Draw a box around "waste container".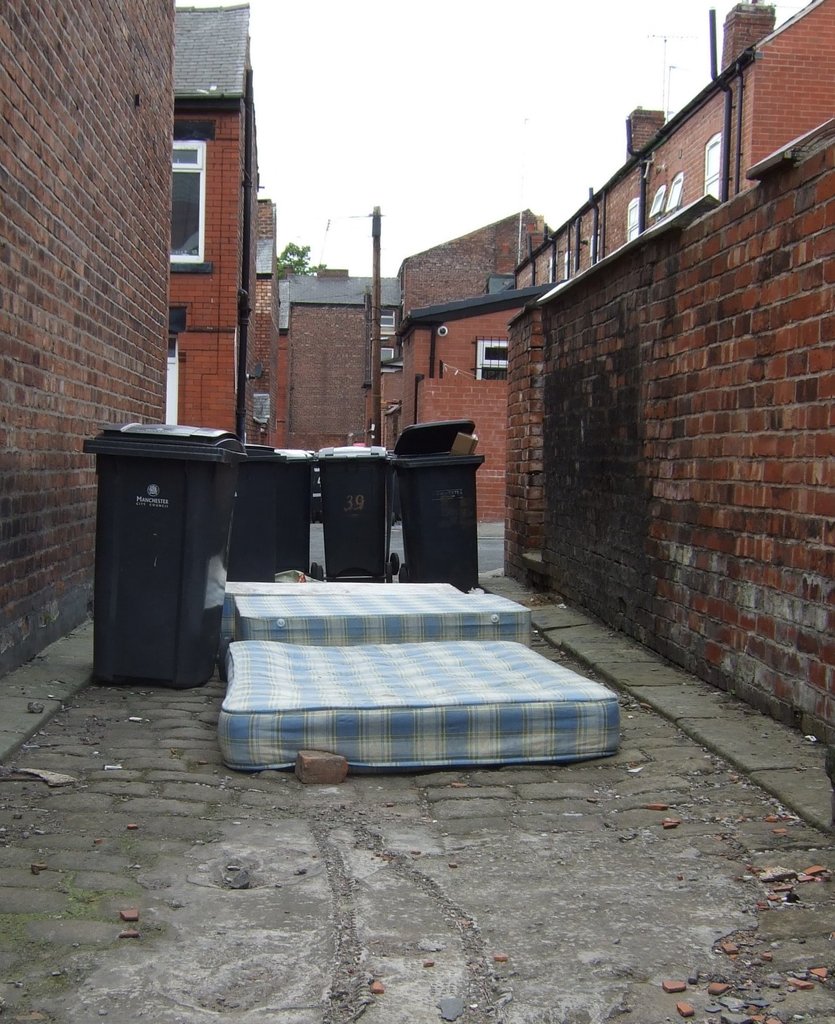
bbox=(391, 416, 498, 579).
